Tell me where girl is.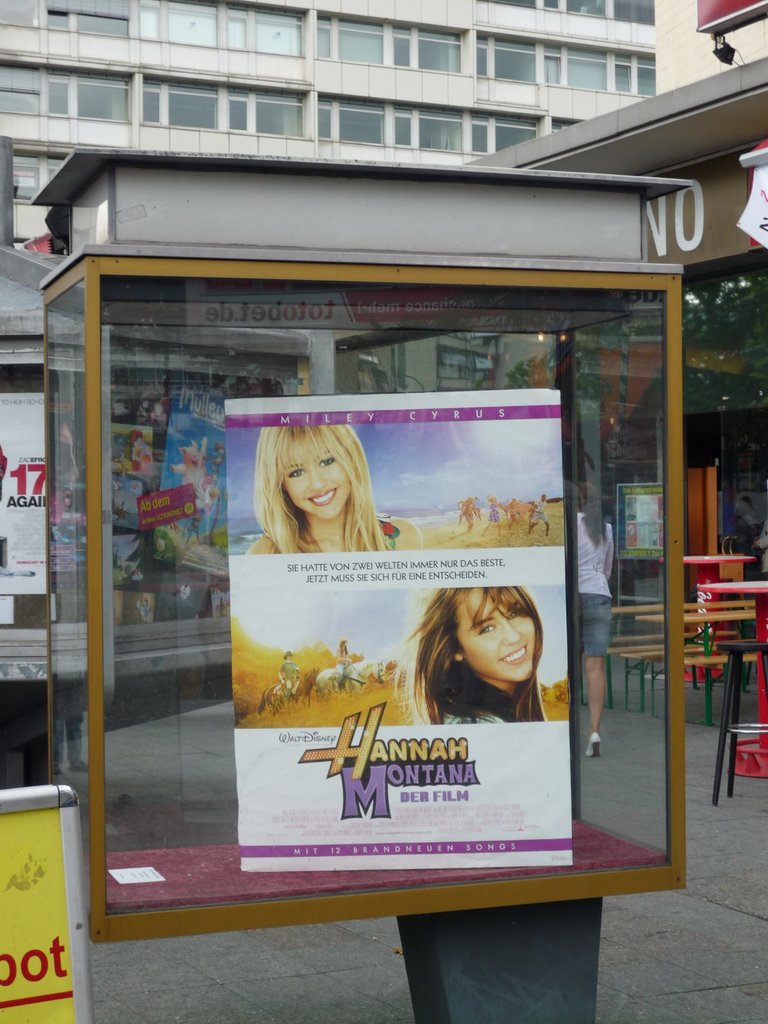
girl is at 247, 420, 424, 561.
